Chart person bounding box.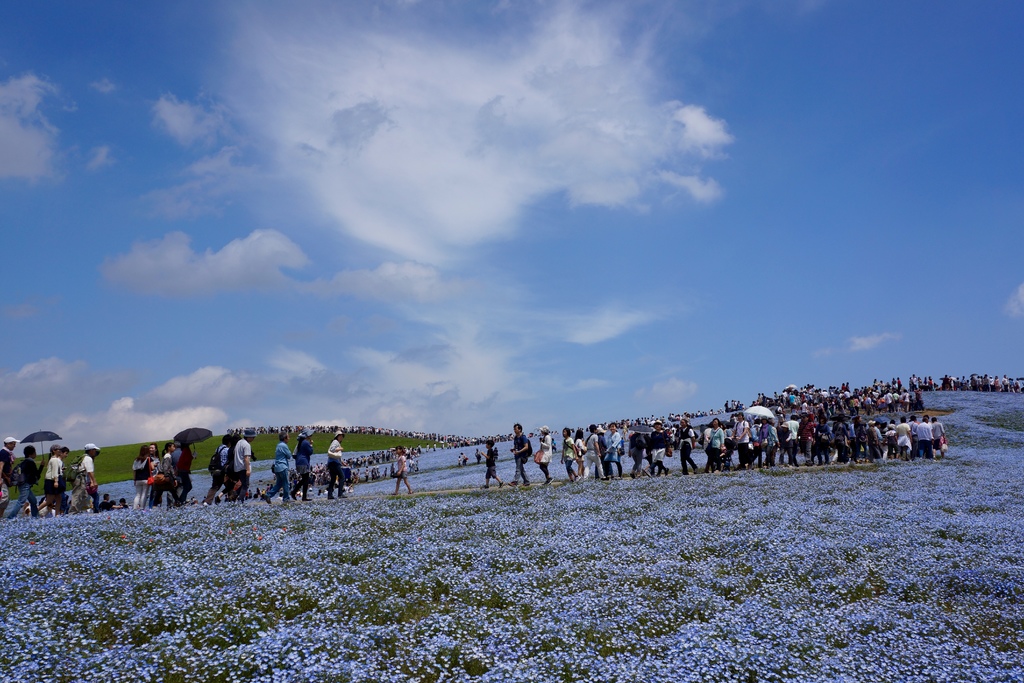
Charted: bbox=[649, 420, 665, 475].
